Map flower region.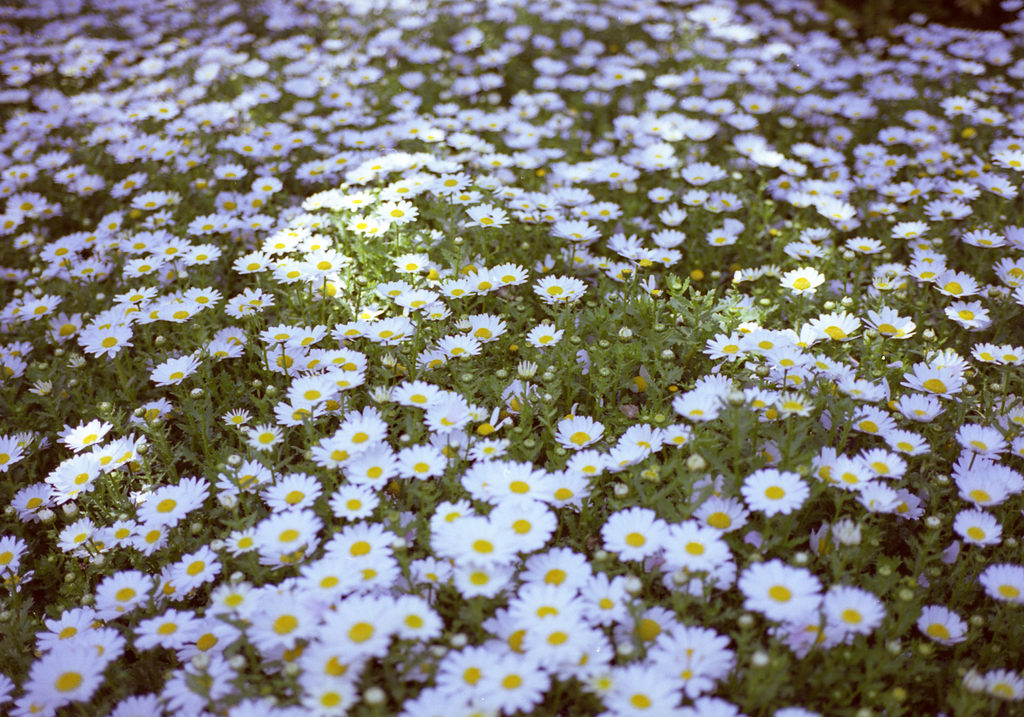
Mapped to bbox=(203, 579, 251, 623).
